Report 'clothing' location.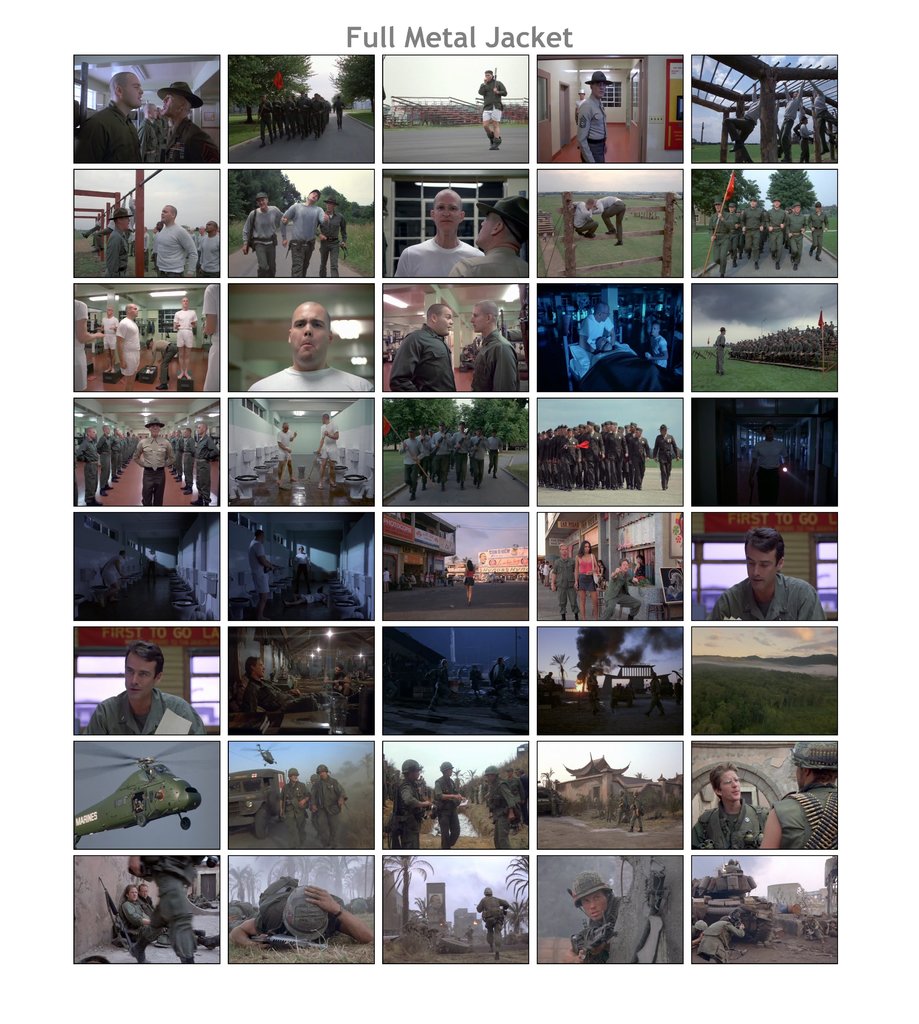
Report: [x1=172, y1=314, x2=199, y2=356].
